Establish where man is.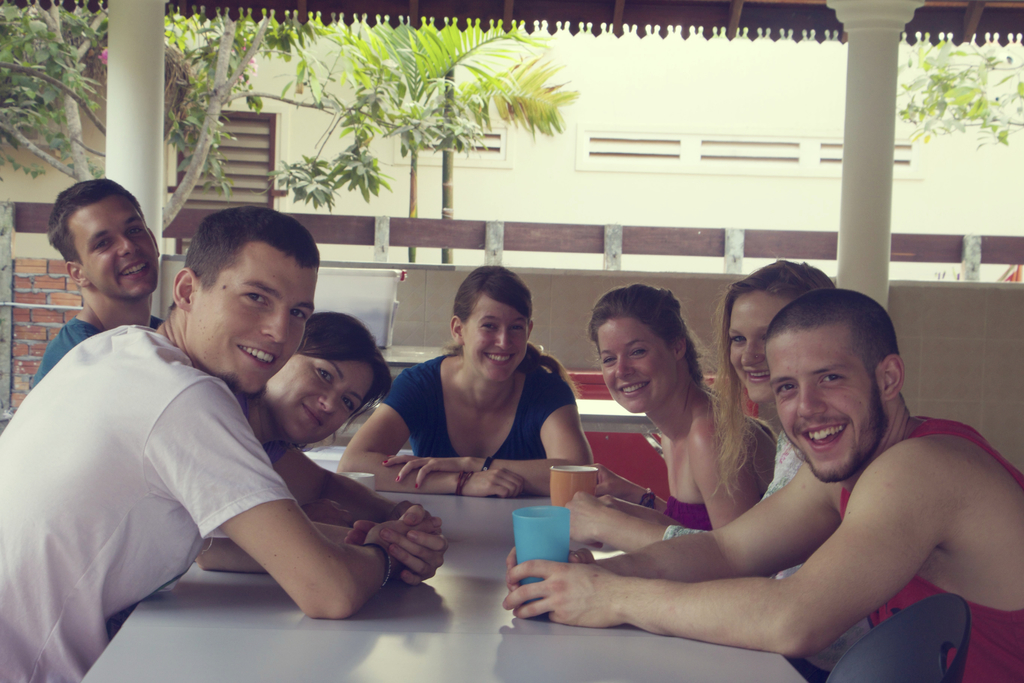
Established at [26,173,168,392].
